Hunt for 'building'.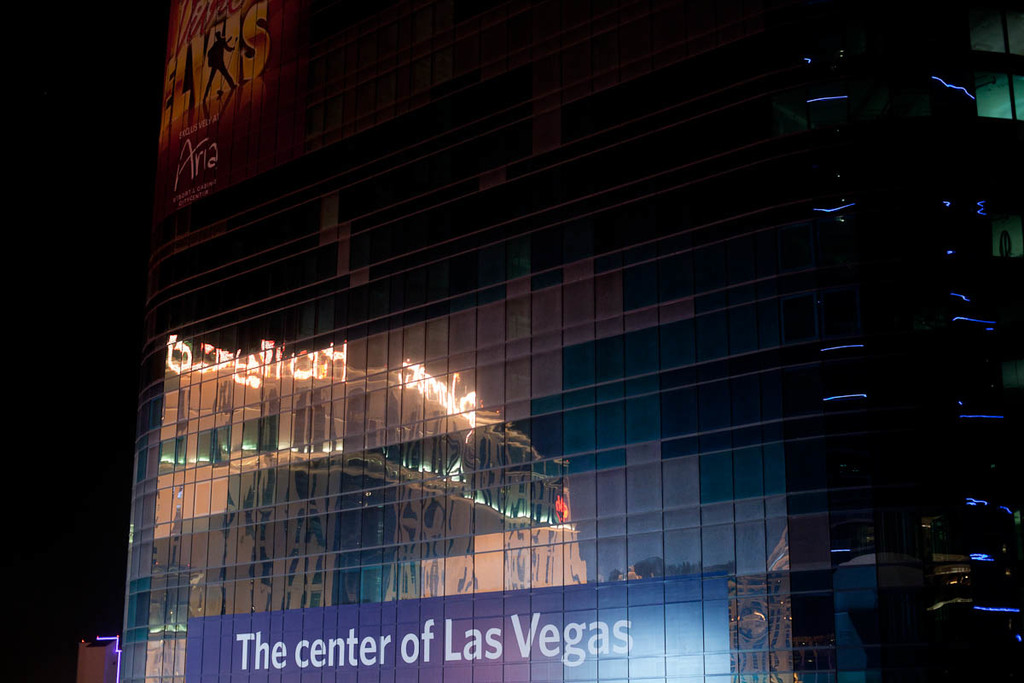
Hunted down at {"x1": 78, "y1": 638, "x2": 117, "y2": 682}.
